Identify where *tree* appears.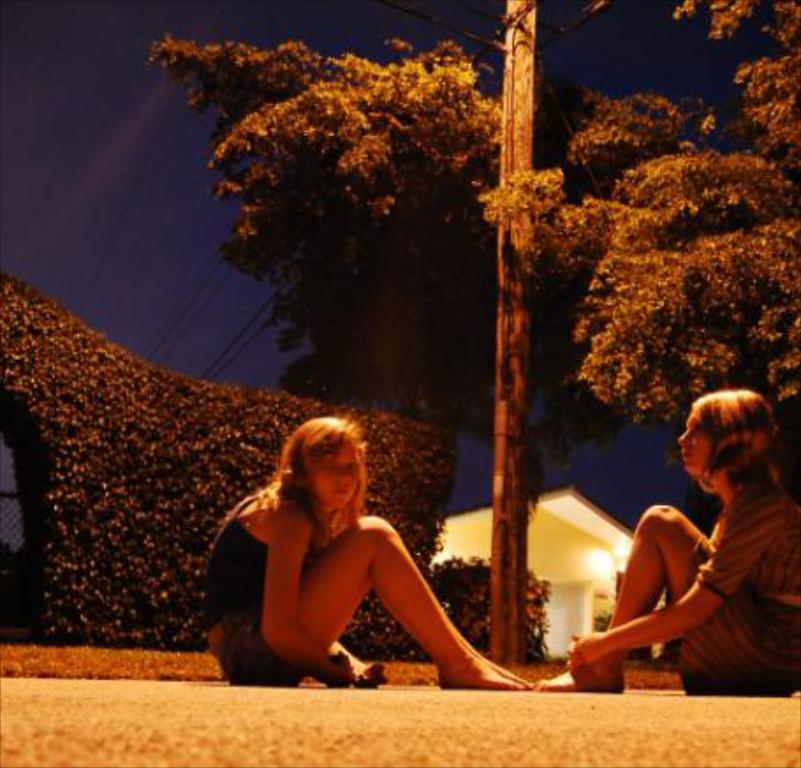
Appears at select_region(151, 44, 509, 465).
